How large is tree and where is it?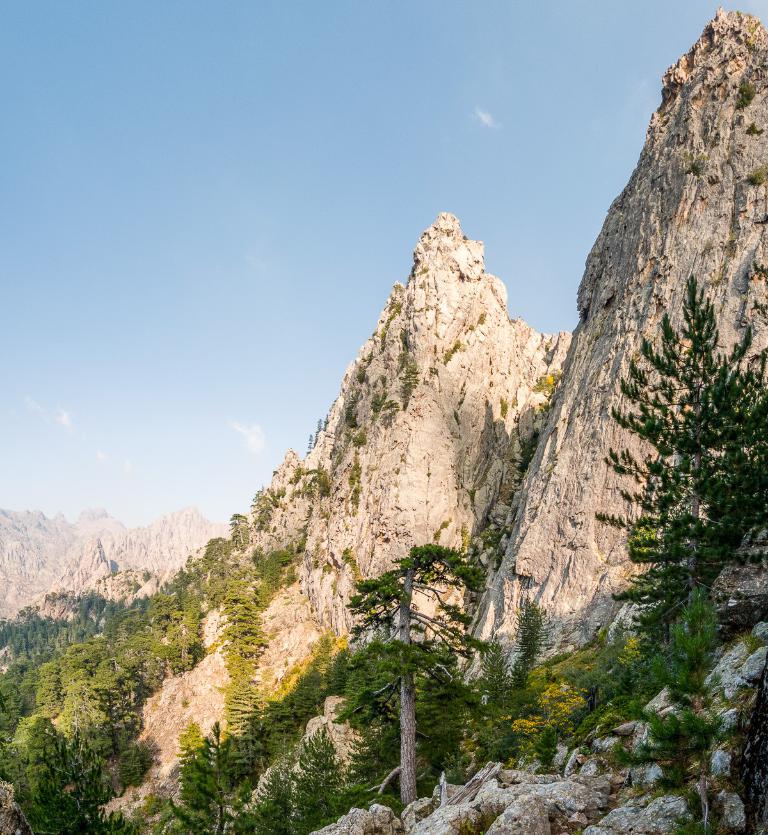
Bounding box: 169:717:232:834.
